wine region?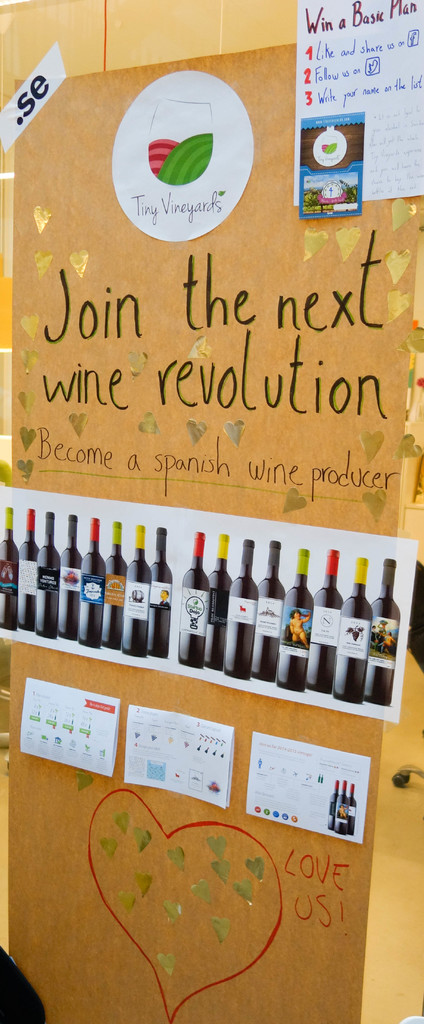
[19,509,38,632]
